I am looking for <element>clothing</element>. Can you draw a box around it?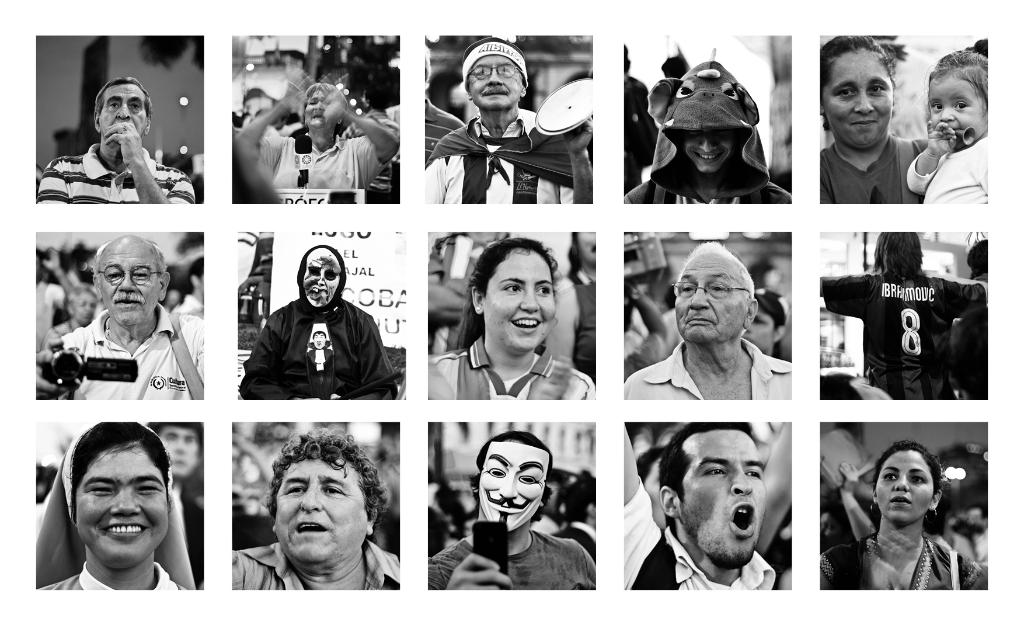
Sure, the bounding box is bbox=[234, 542, 381, 590].
